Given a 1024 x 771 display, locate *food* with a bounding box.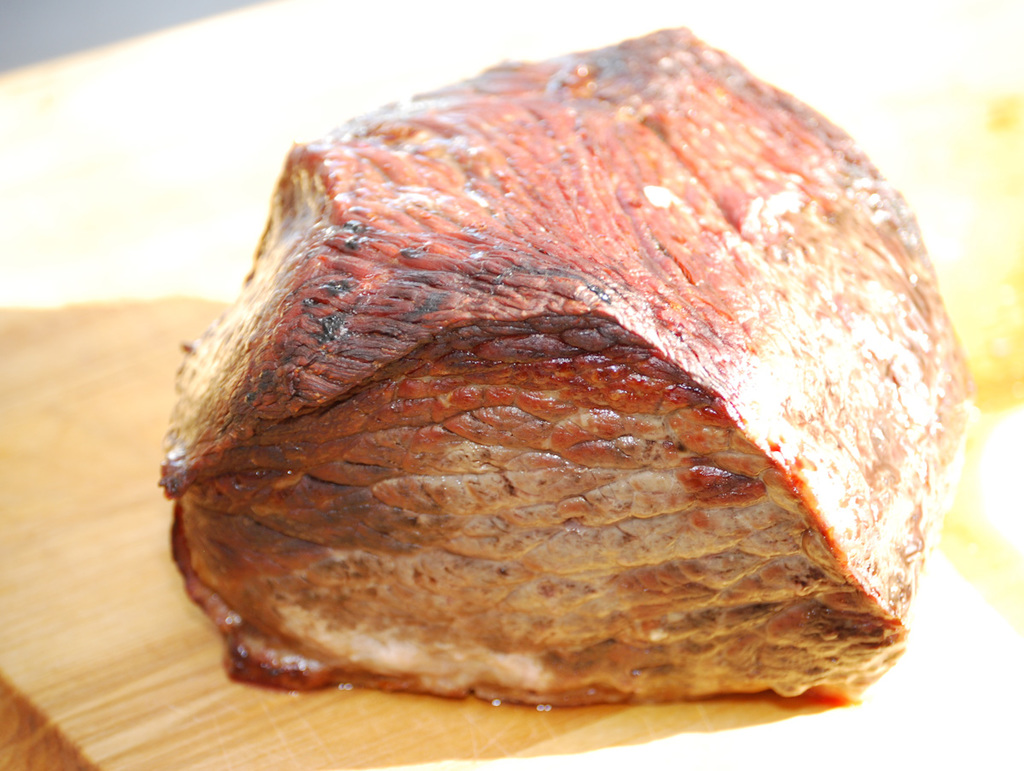
Located: (left=146, top=23, right=975, bottom=708).
